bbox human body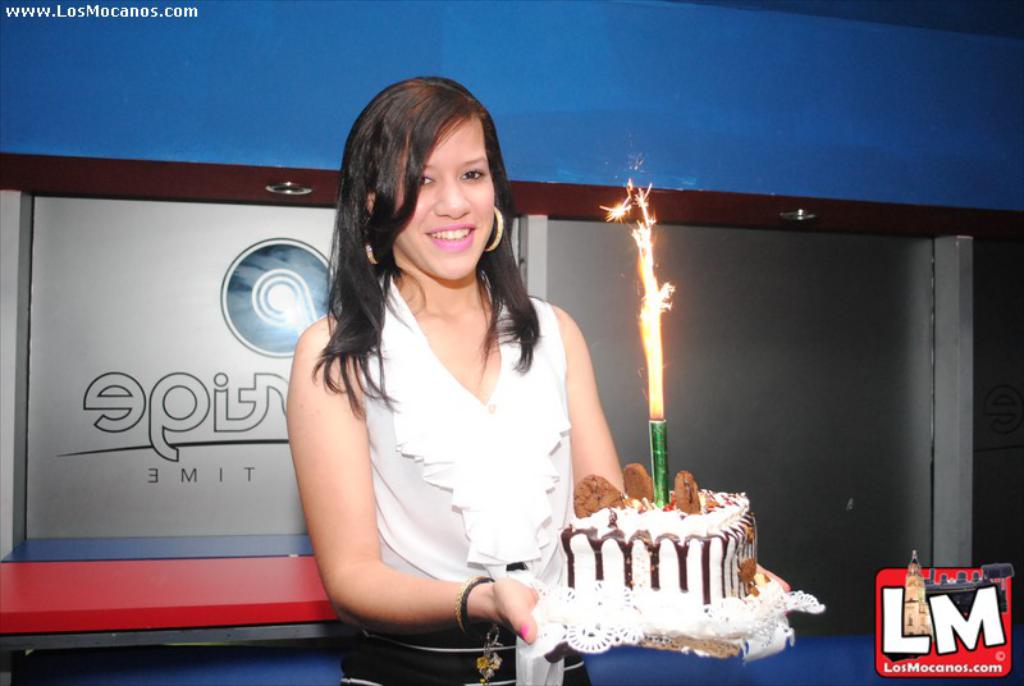
pyautogui.locateOnScreen(279, 100, 614, 608)
